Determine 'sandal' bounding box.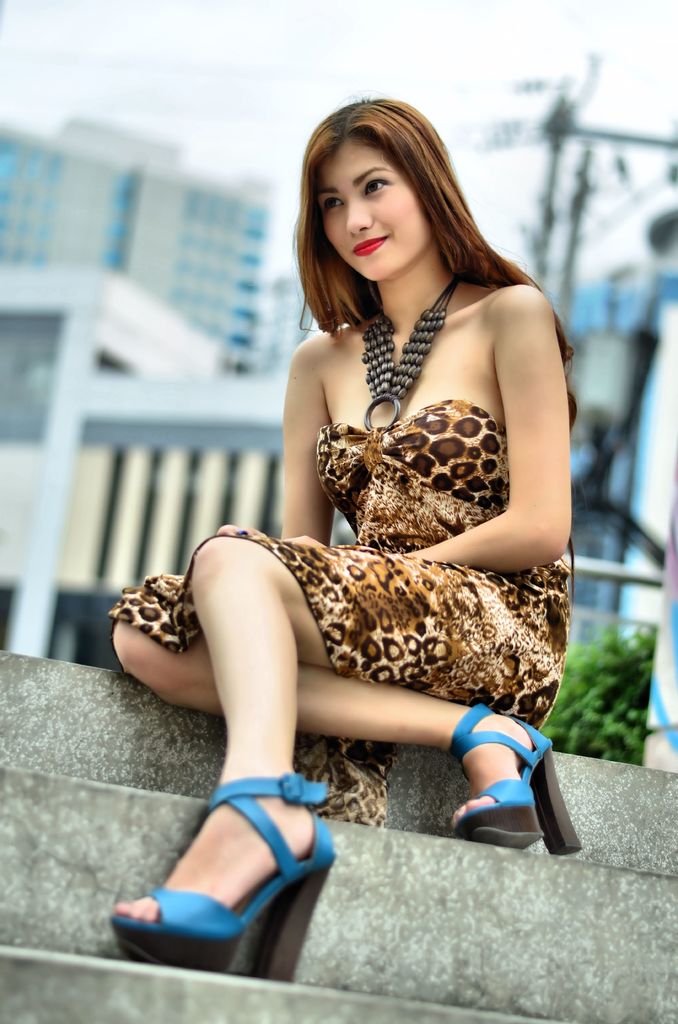
Determined: [105, 772, 334, 972].
